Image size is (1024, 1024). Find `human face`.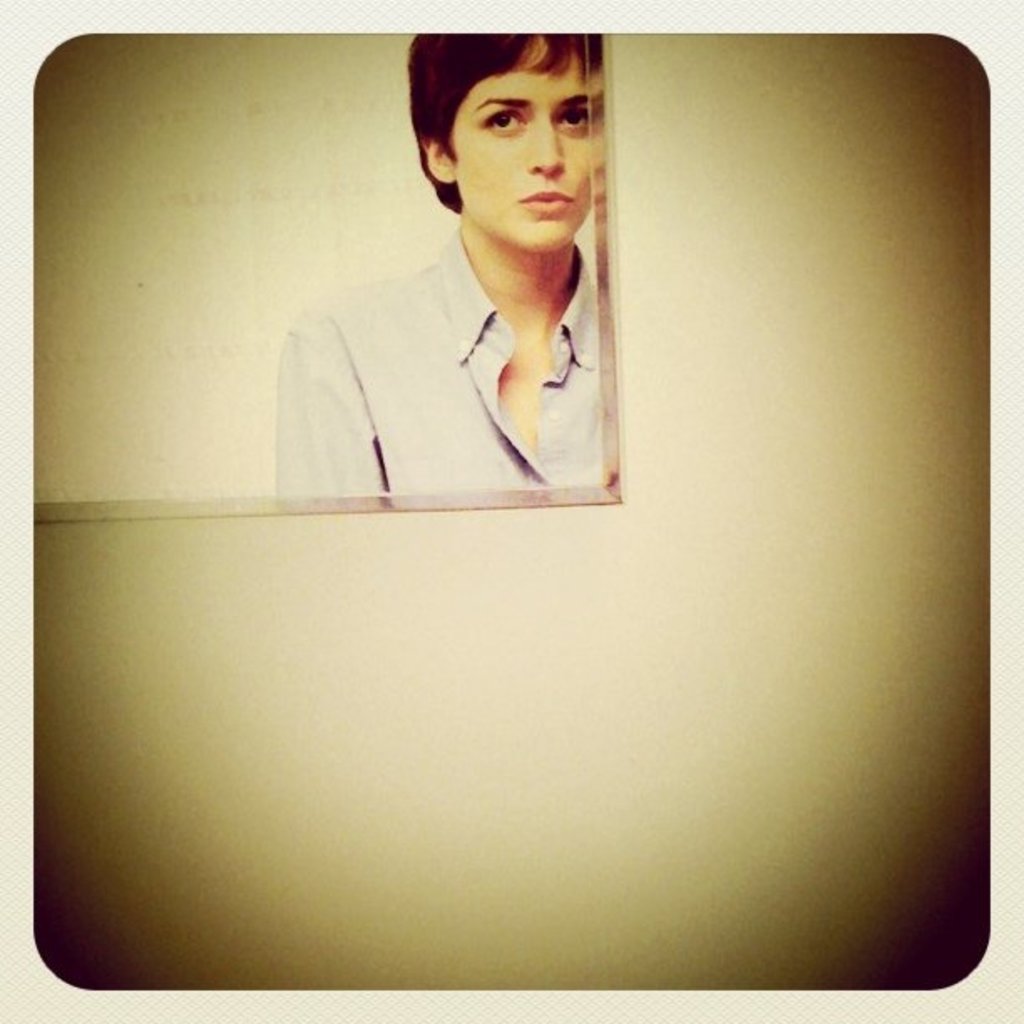
<region>455, 33, 591, 249</region>.
